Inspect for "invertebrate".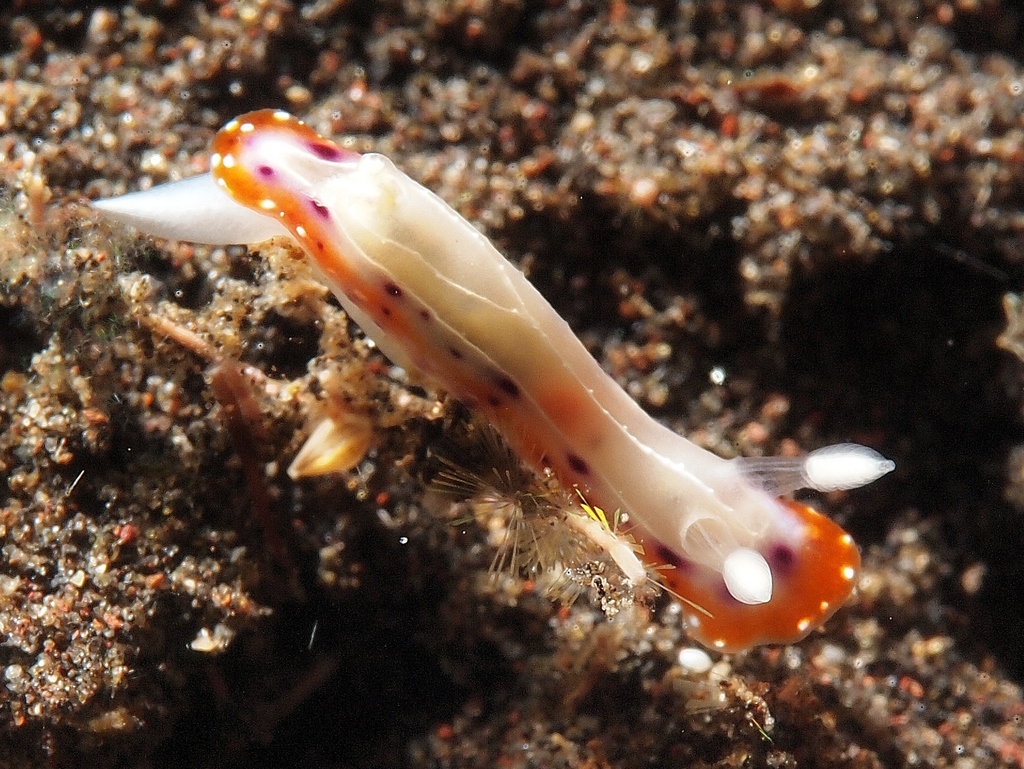
Inspection: 86,106,896,657.
